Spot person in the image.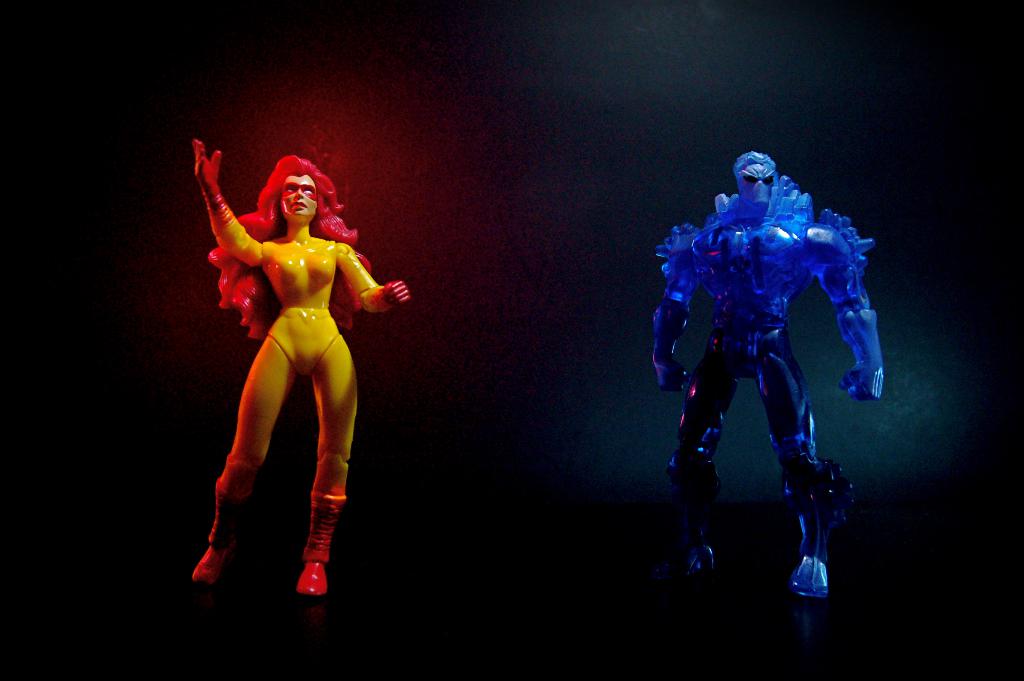
person found at x1=184, y1=131, x2=416, y2=603.
